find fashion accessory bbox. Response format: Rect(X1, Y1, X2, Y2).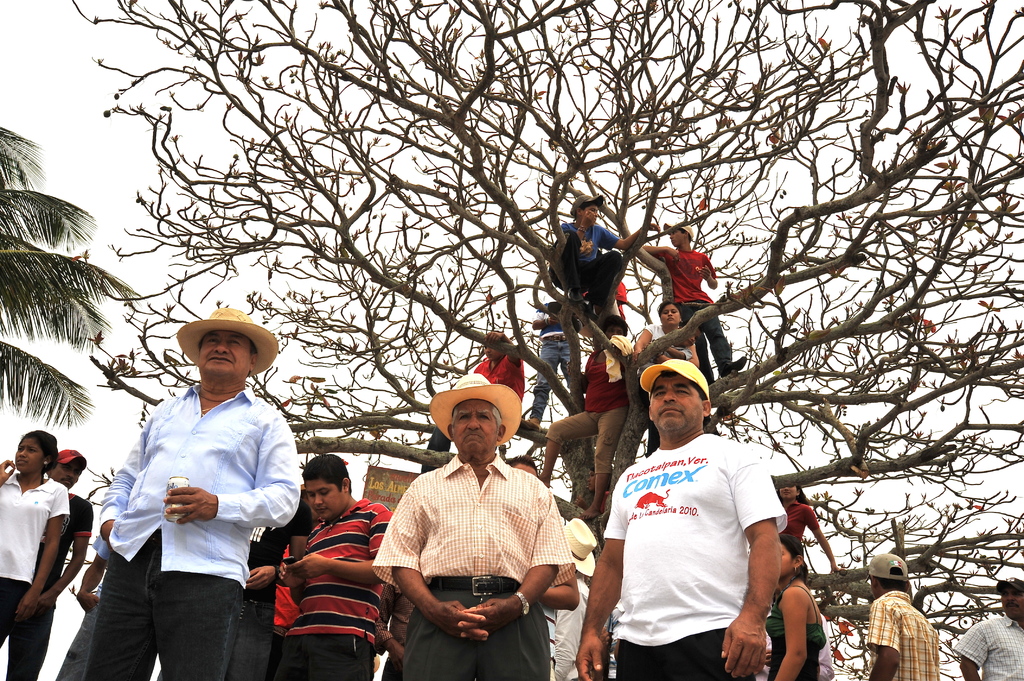
Rect(41, 459, 50, 465).
